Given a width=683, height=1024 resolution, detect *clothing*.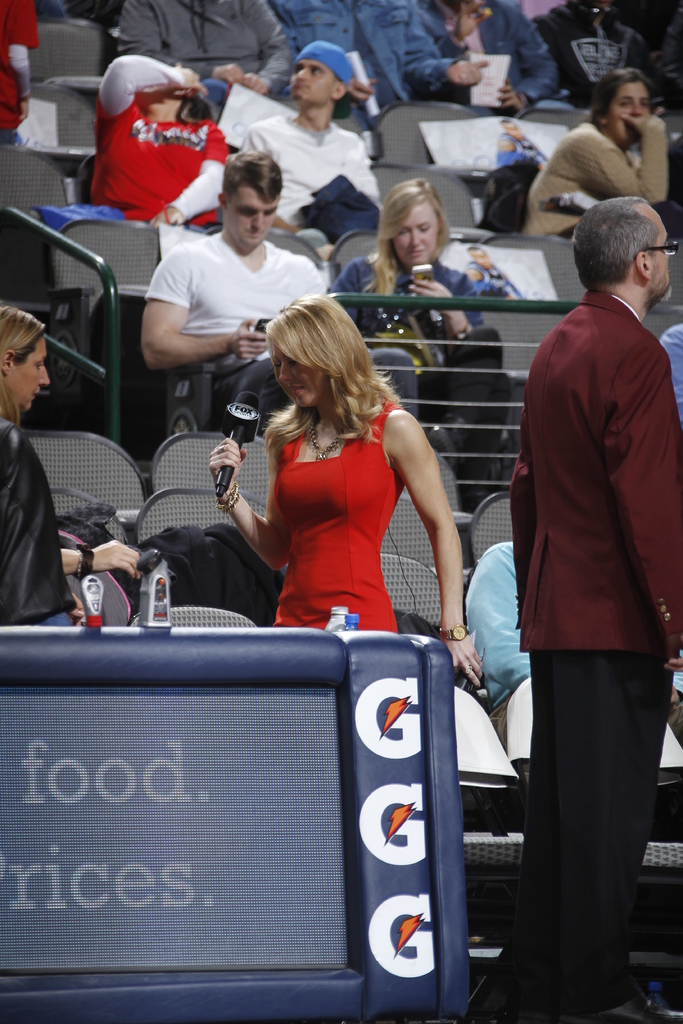
x1=320, y1=253, x2=464, y2=372.
